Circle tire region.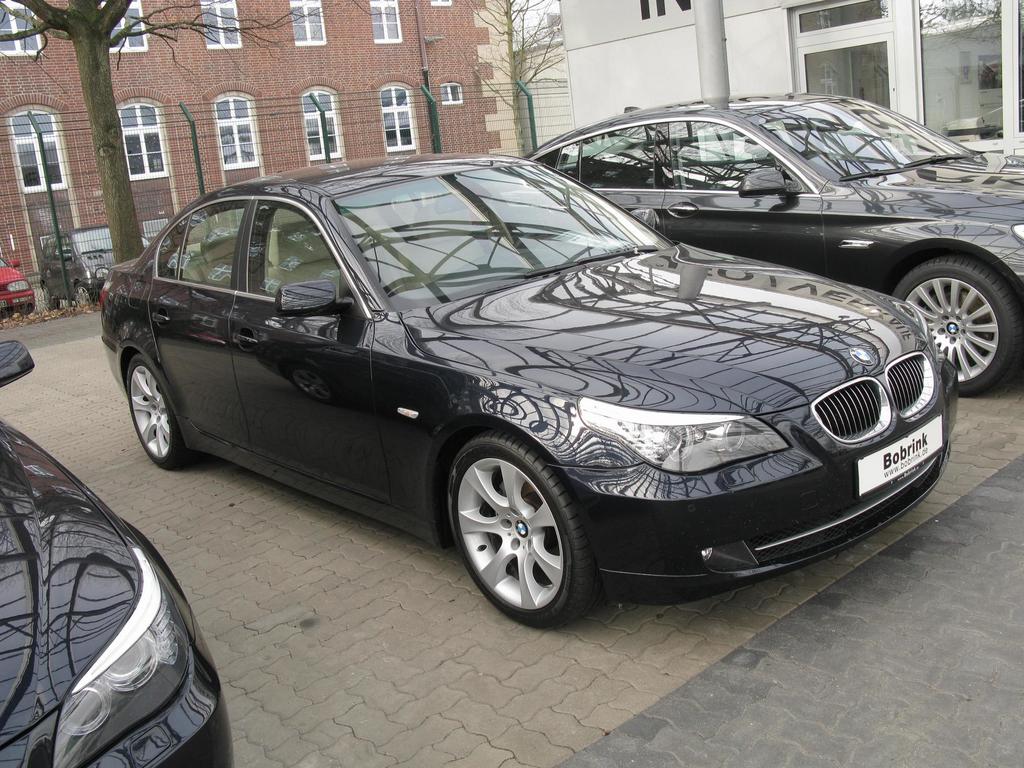
Region: <bbox>891, 252, 1020, 393</bbox>.
